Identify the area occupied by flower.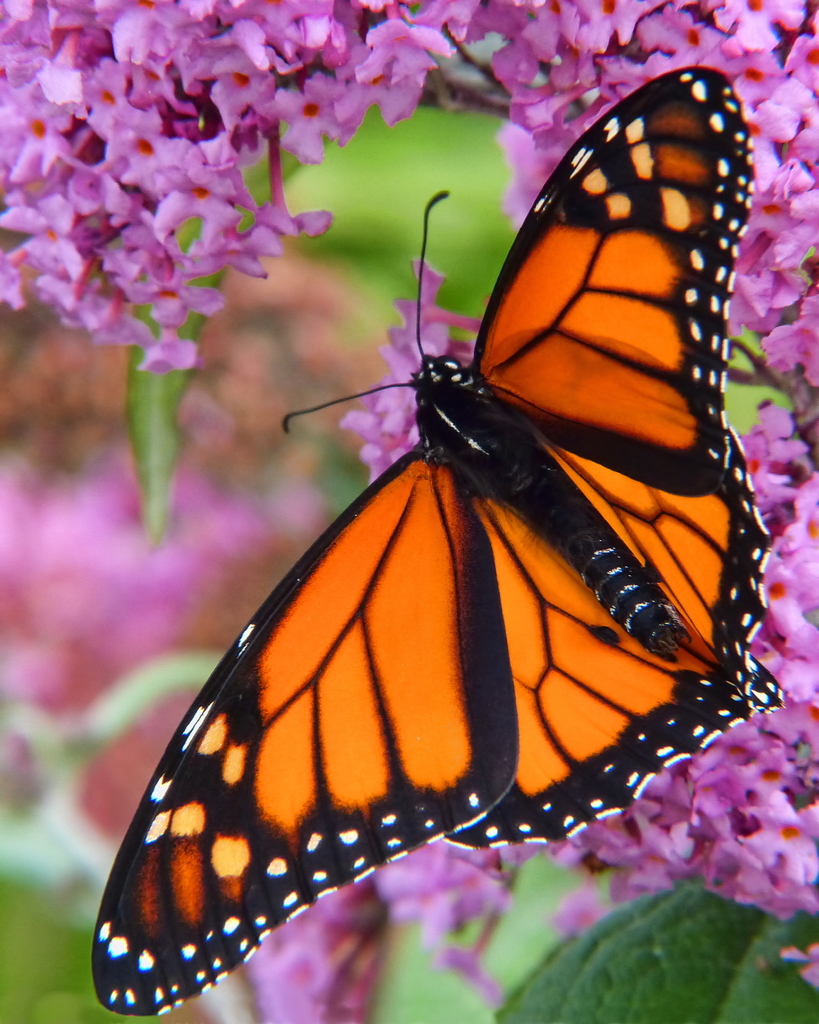
Area: select_region(265, 74, 362, 172).
